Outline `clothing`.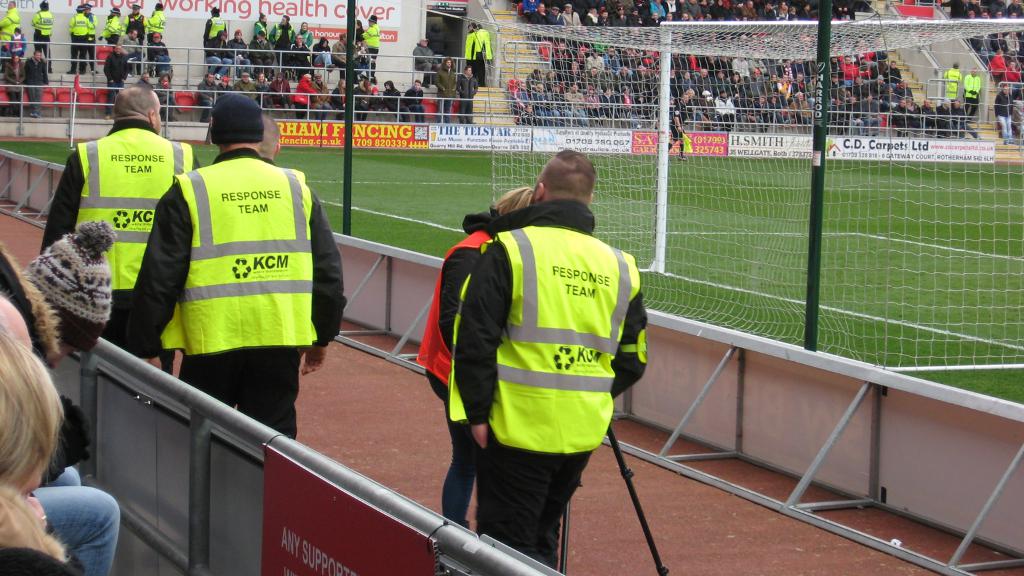
Outline: rect(204, 14, 224, 42).
